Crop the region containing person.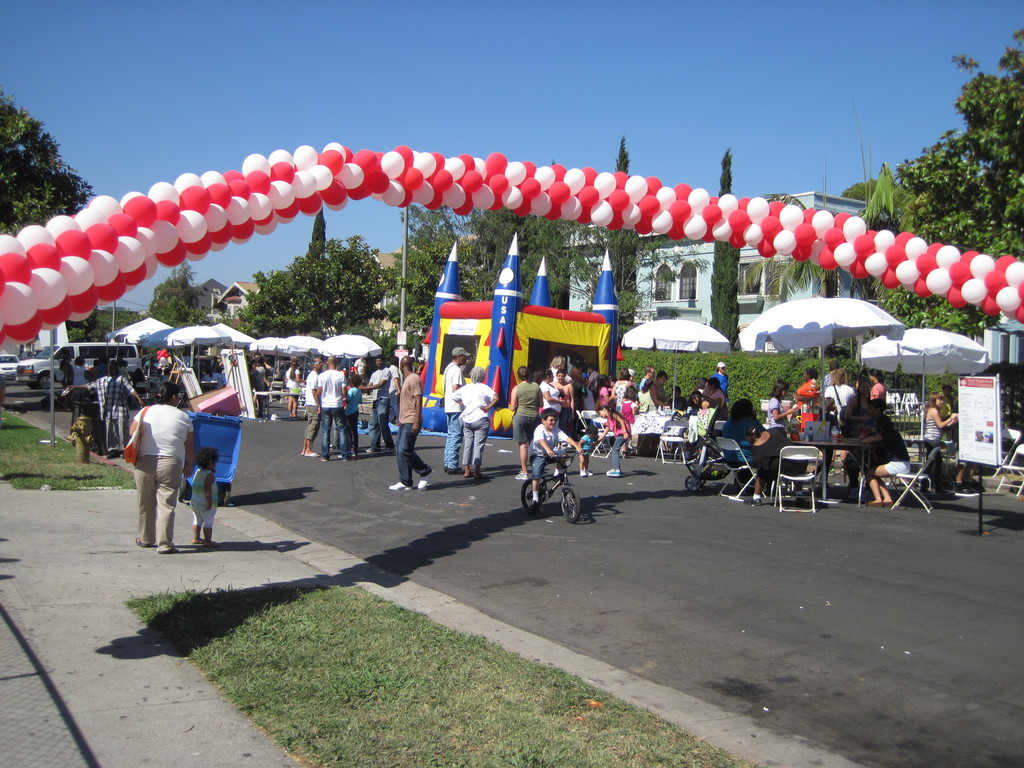
Crop region: [left=531, top=406, right=582, bottom=509].
